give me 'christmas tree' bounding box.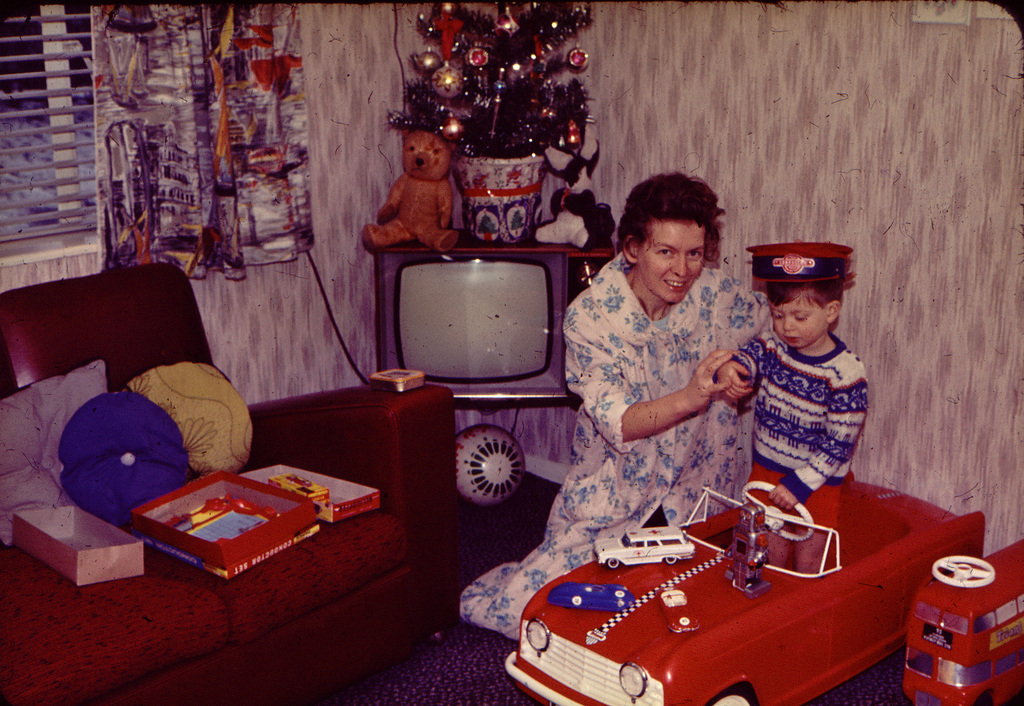
[x1=381, y1=0, x2=594, y2=163].
